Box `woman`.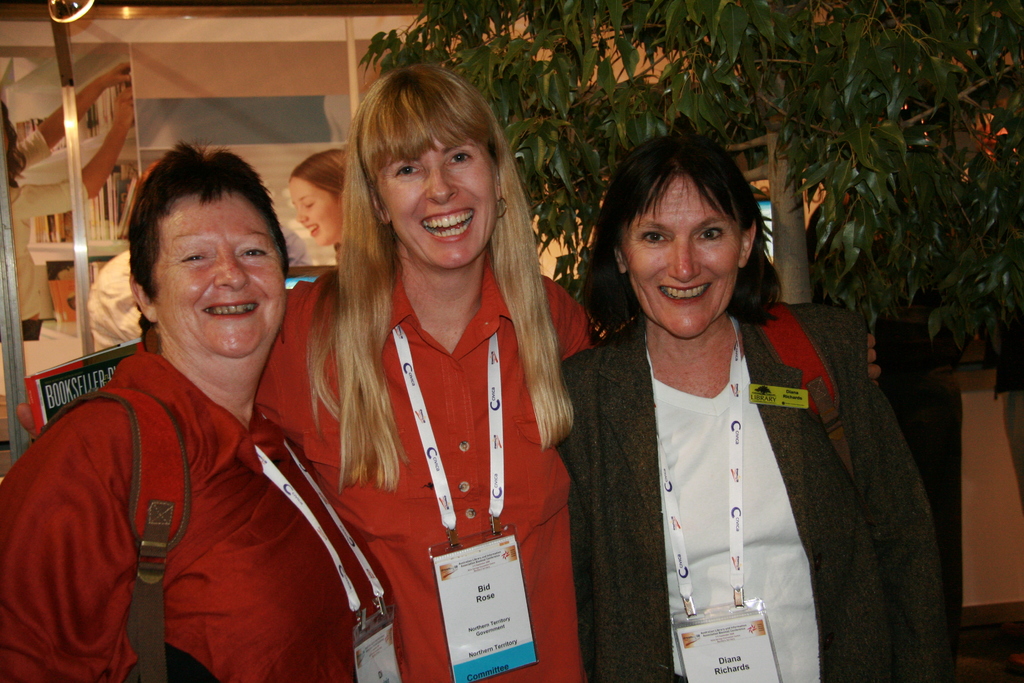
locate(255, 64, 610, 682).
